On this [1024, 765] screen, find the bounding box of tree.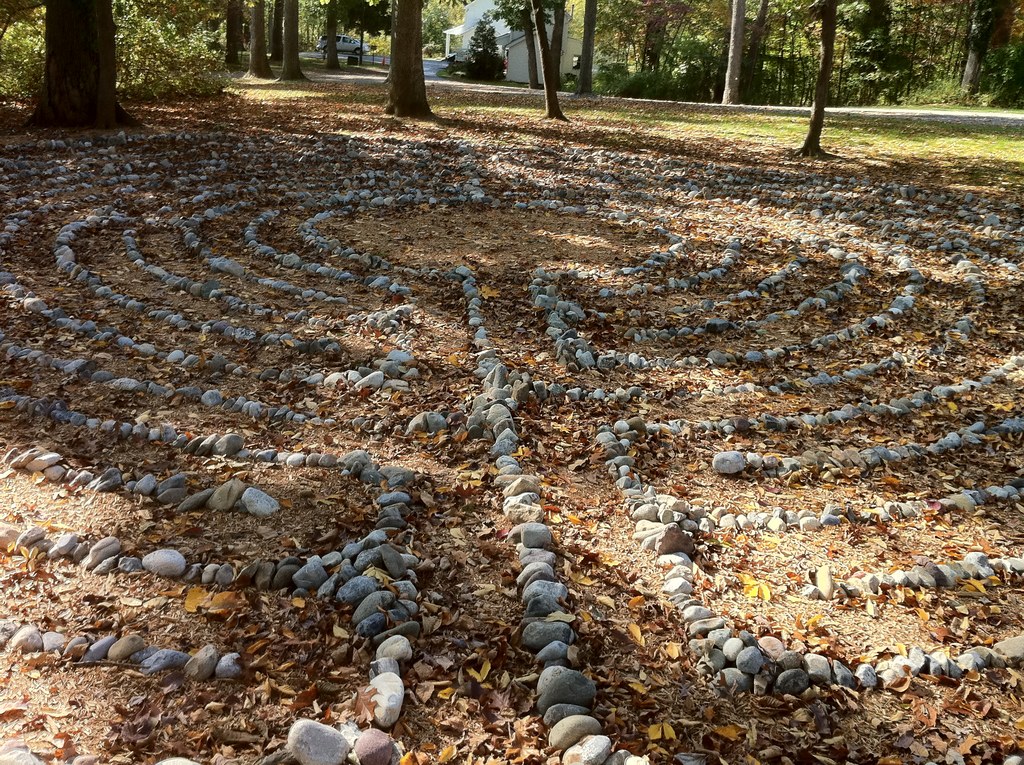
Bounding box: pyautogui.locateOnScreen(676, 0, 730, 93).
